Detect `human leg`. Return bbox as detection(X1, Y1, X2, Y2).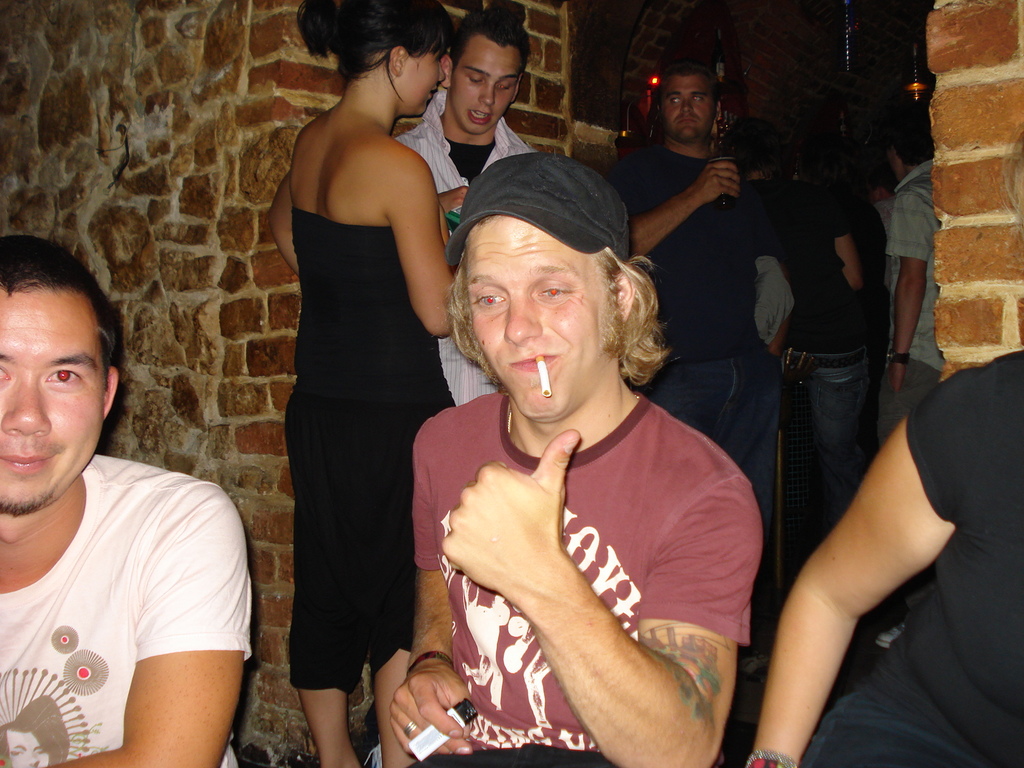
detection(282, 369, 364, 767).
